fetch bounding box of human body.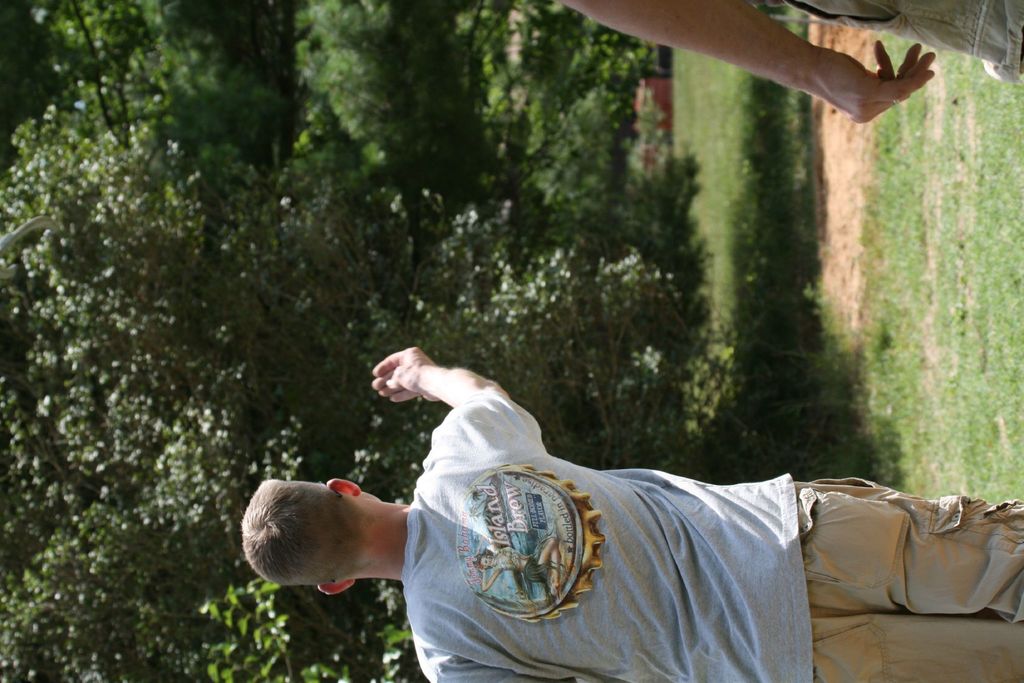
Bbox: bbox=(554, 0, 1023, 127).
